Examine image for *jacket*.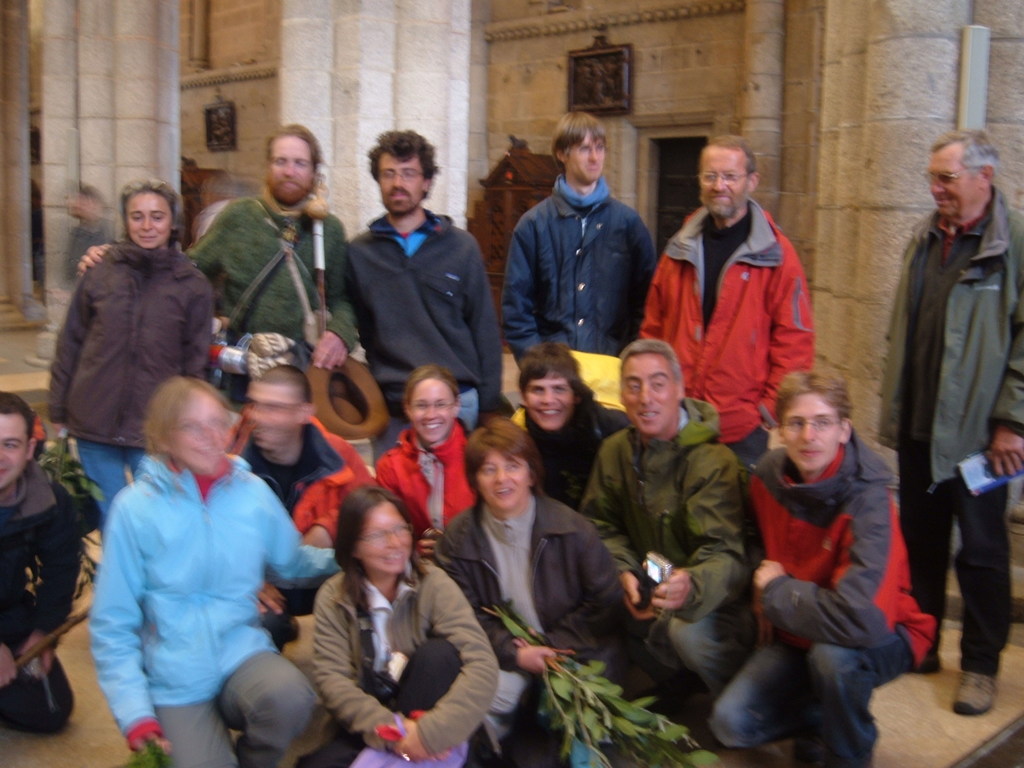
Examination result: 219 410 374 533.
